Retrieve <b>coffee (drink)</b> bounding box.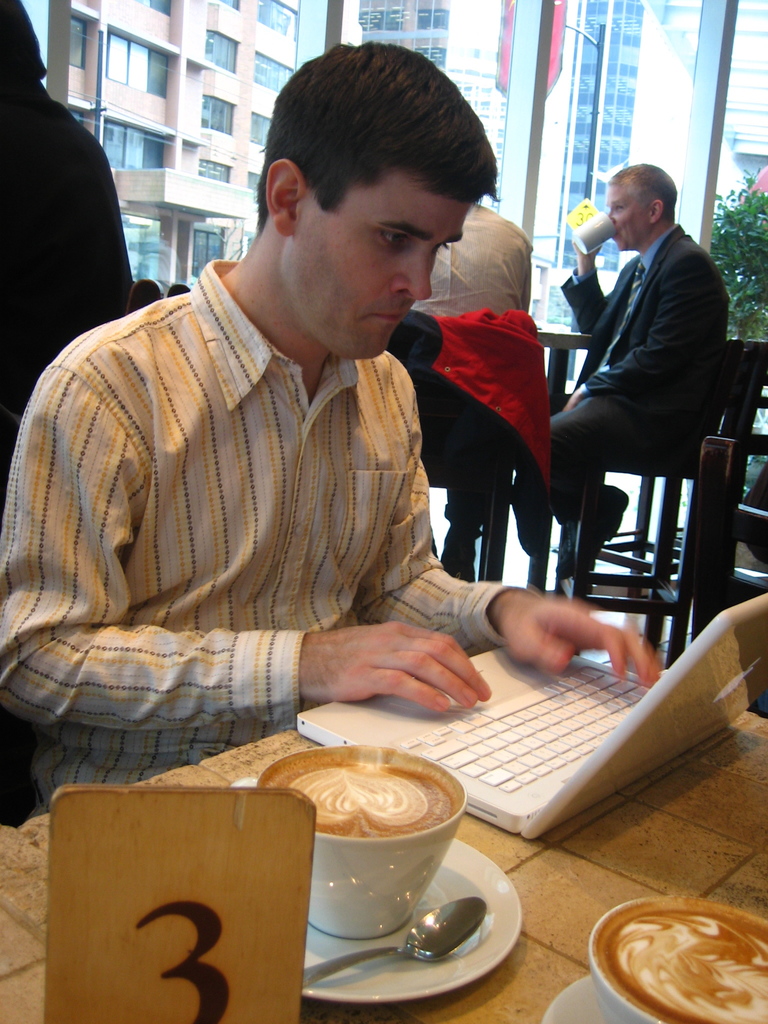
Bounding box: left=593, top=900, right=767, bottom=1023.
